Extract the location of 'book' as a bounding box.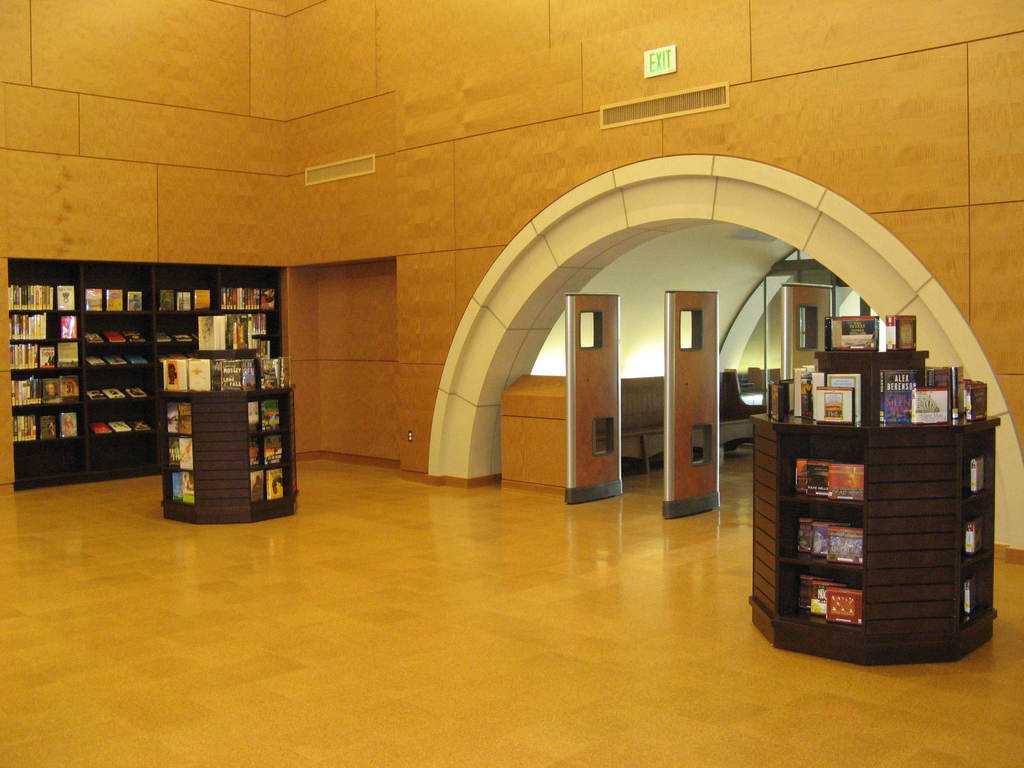
[800,574,860,624].
